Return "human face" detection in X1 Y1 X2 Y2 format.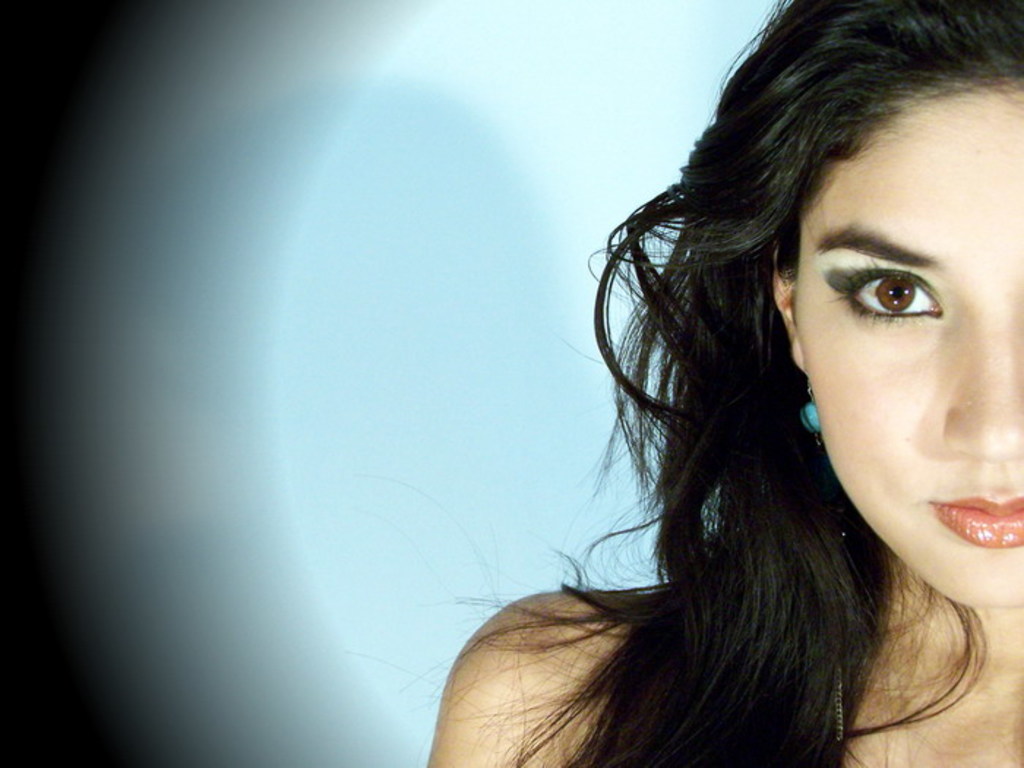
796 75 1023 601.
